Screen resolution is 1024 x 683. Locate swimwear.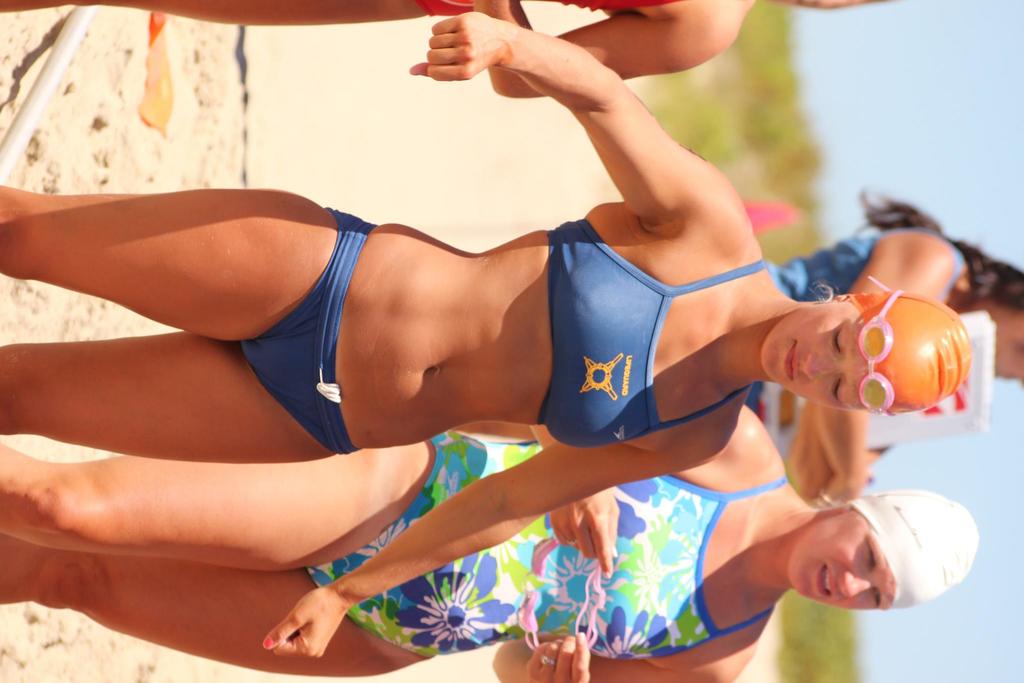
l=758, t=236, r=975, b=415.
